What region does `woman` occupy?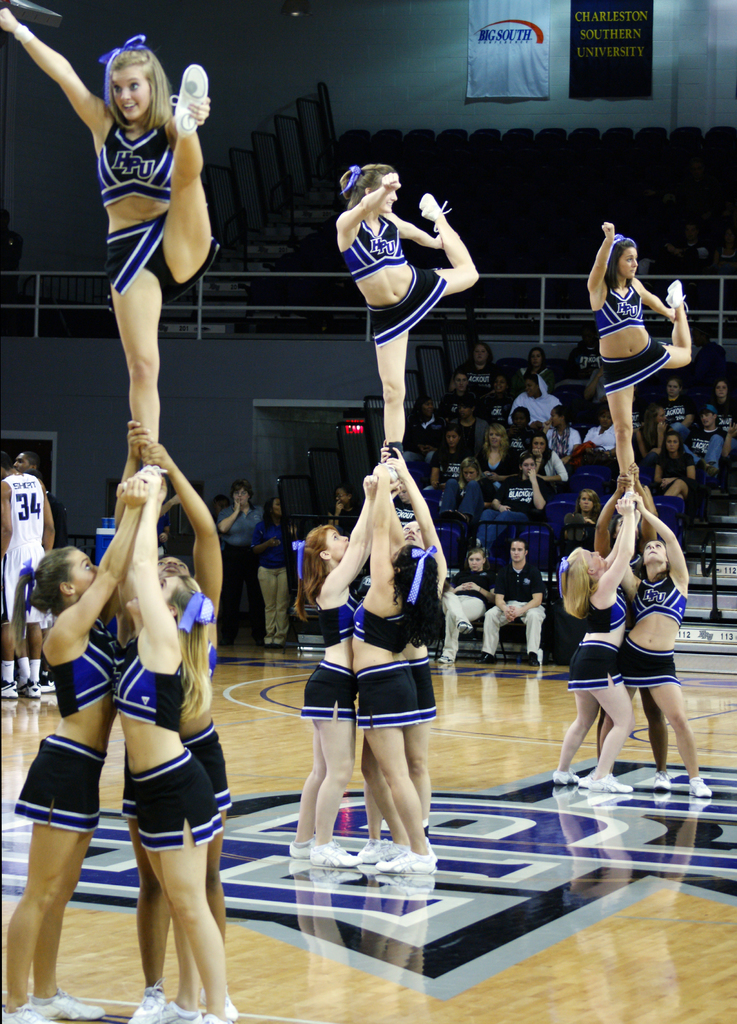
bbox=[287, 474, 380, 869].
